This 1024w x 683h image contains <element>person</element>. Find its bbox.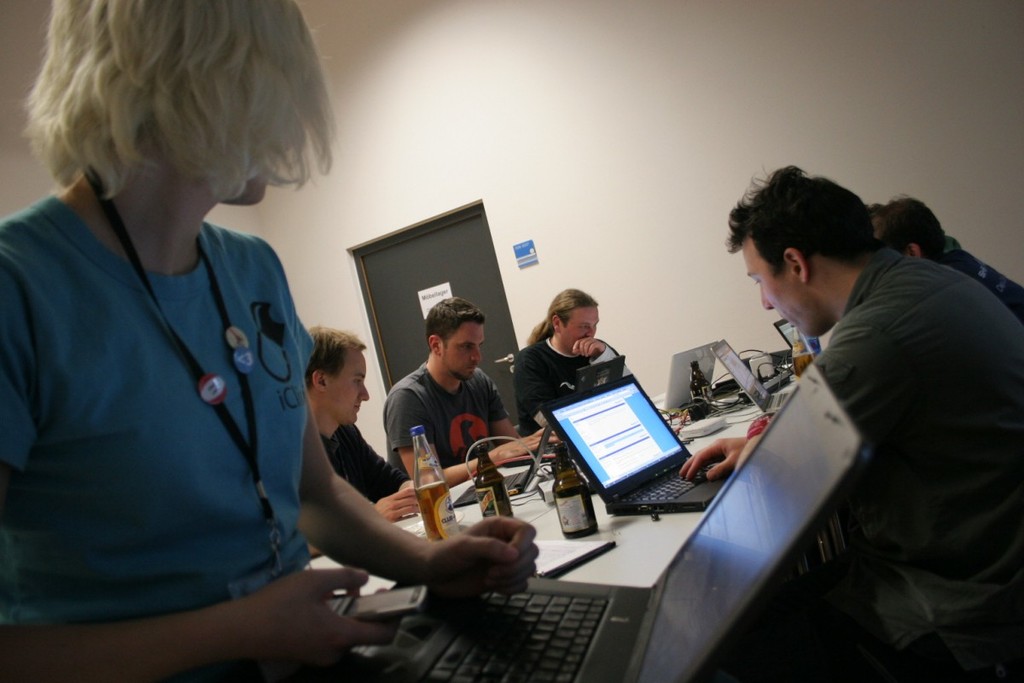
l=509, t=294, r=629, b=442.
